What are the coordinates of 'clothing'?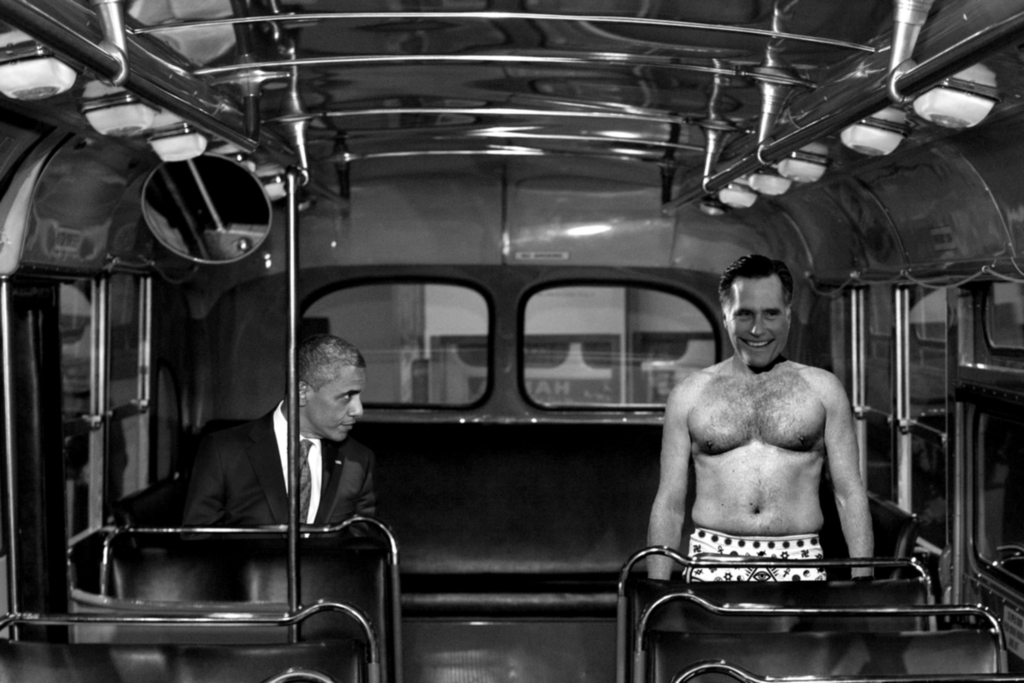
162/399/377/541.
